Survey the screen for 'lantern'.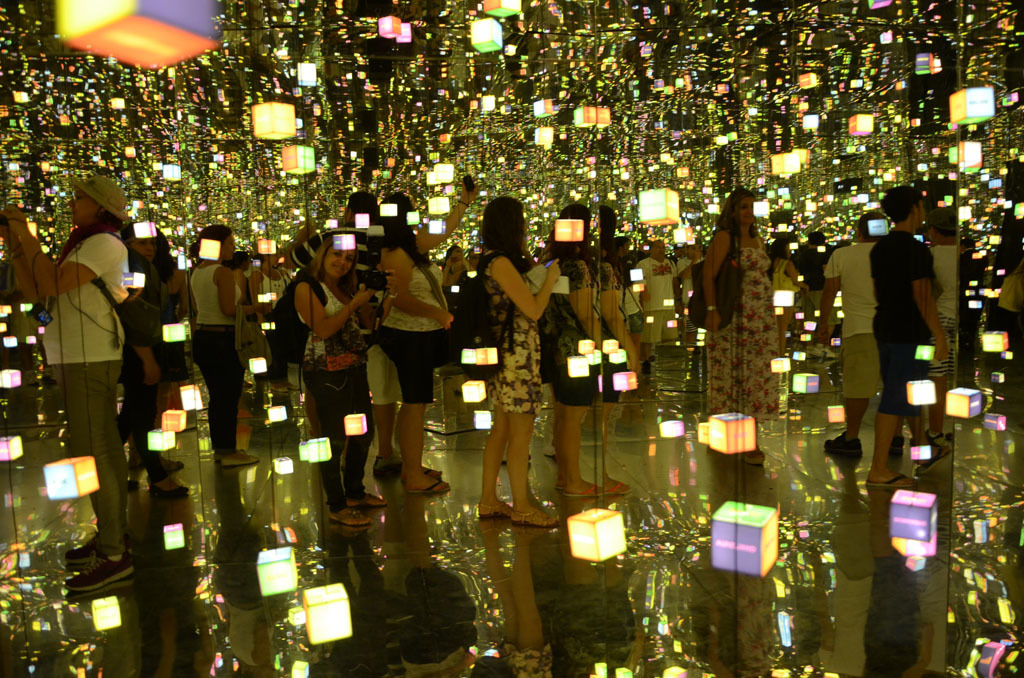
Survey found: x1=304, y1=584, x2=352, y2=640.
